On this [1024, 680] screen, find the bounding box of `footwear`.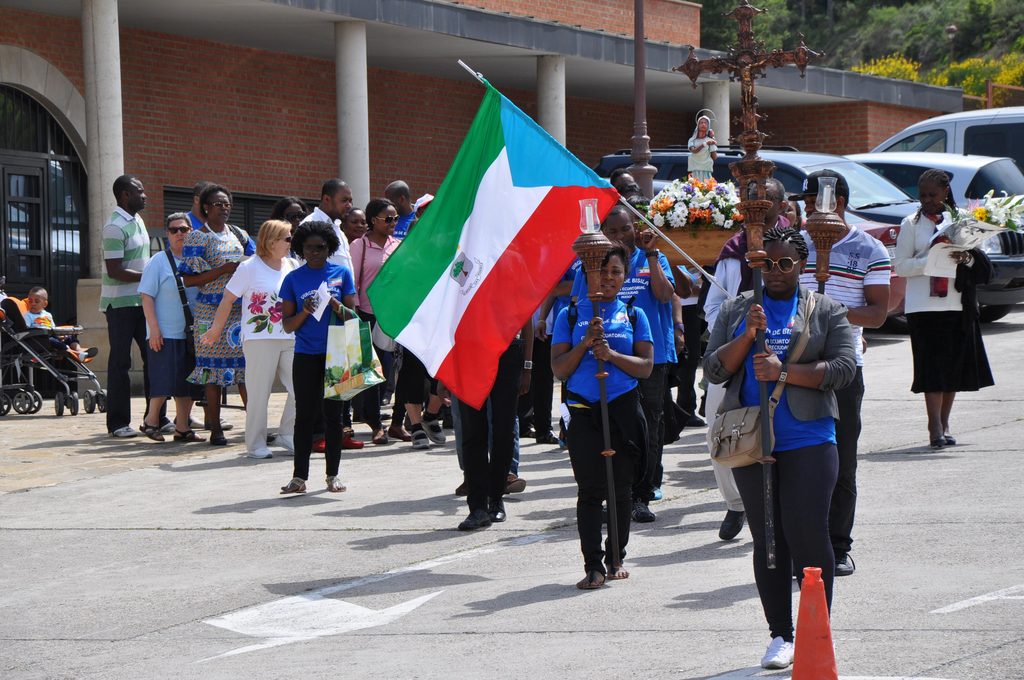
Bounding box: pyautogui.locateOnScreen(837, 551, 856, 574).
